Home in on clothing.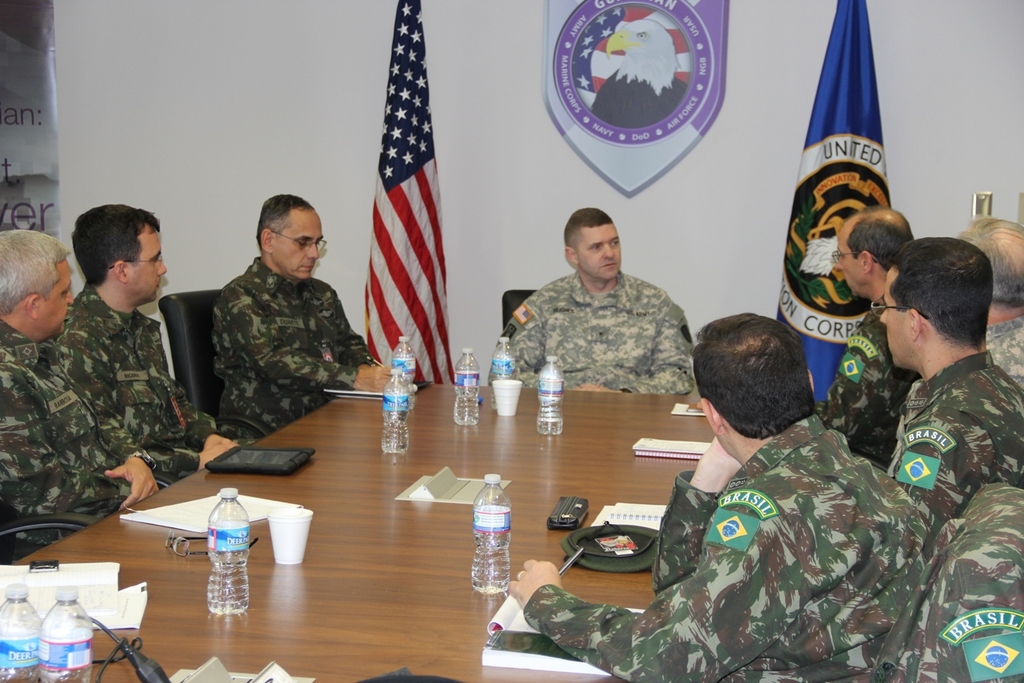
Homed in at bbox(521, 415, 928, 682).
